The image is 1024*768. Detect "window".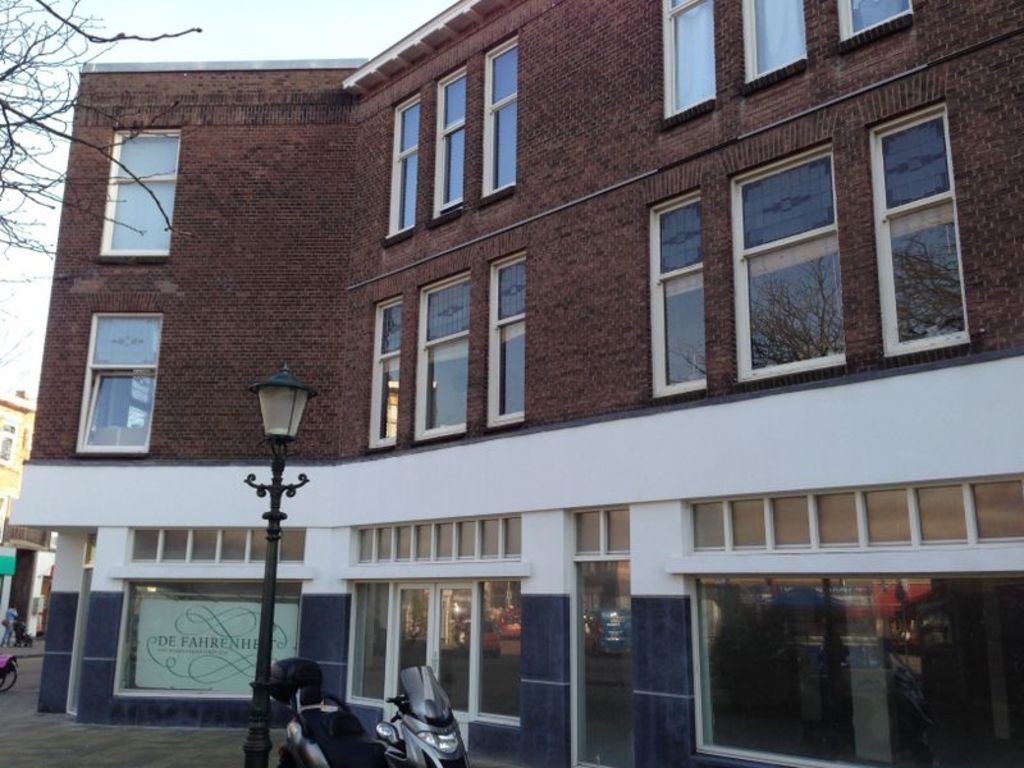
Detection: BBox(383, 86, 426, 243).
